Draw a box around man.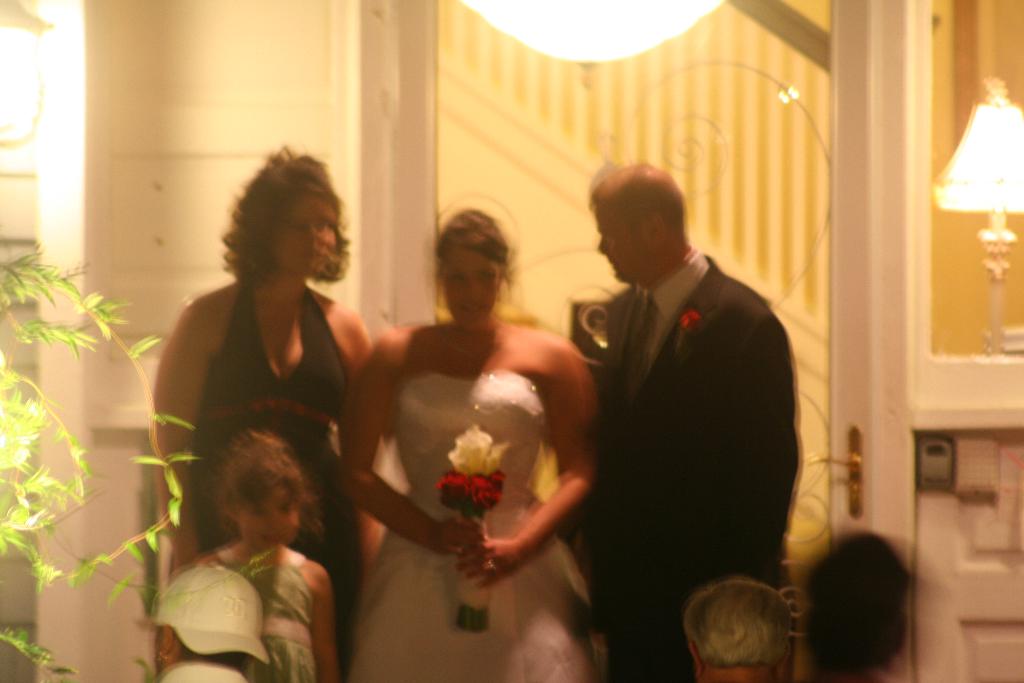
Rect(548, 151, 818, 668).
